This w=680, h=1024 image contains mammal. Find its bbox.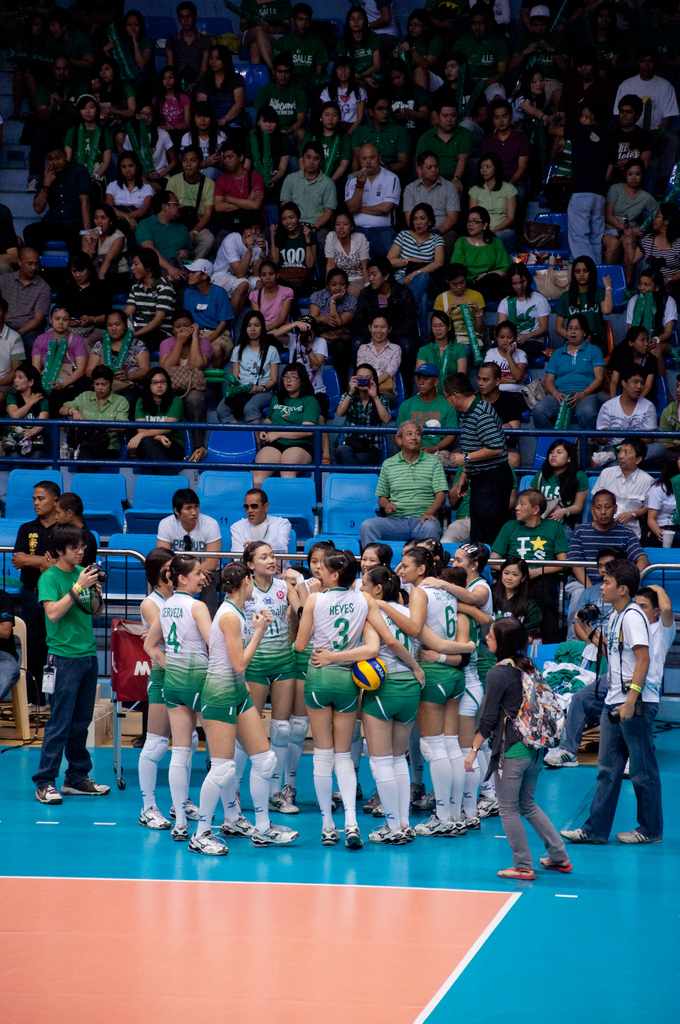
179 252 235 364.
